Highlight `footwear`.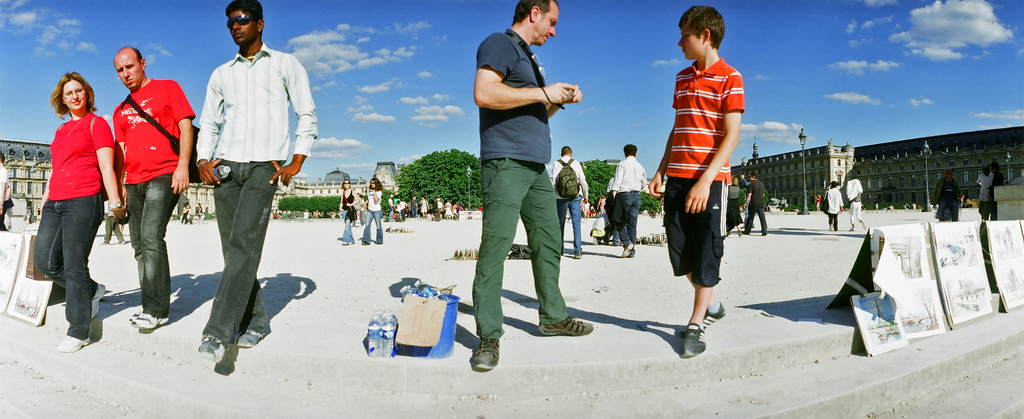
Highlighted region: x1=127, y1=309, x2=170, y2=328.
